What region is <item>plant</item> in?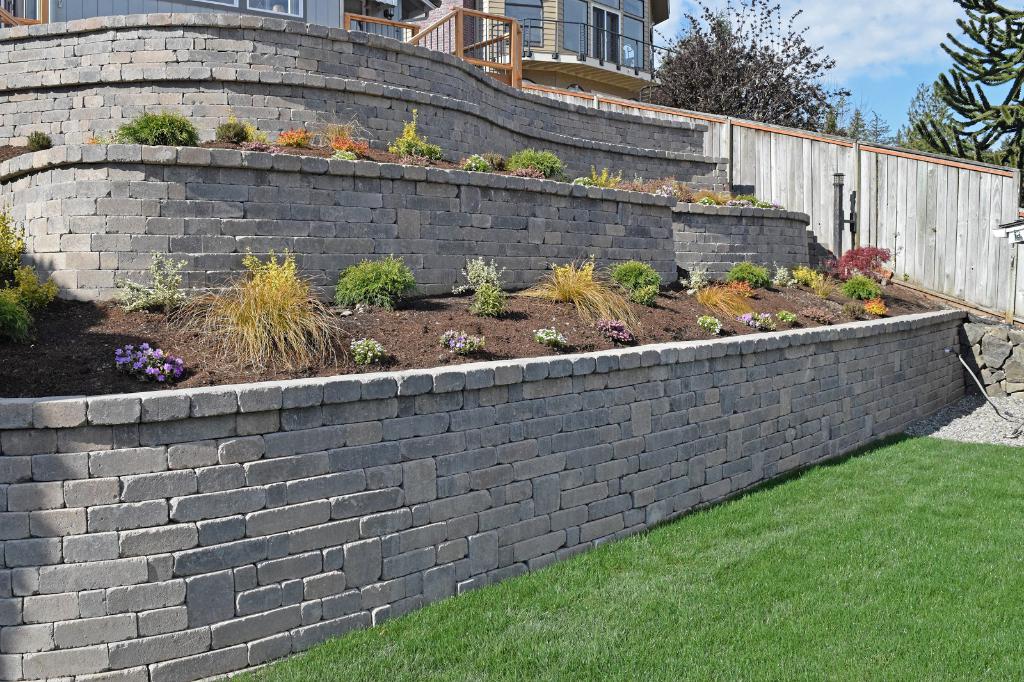
box=[461, 143, 499, 173].
